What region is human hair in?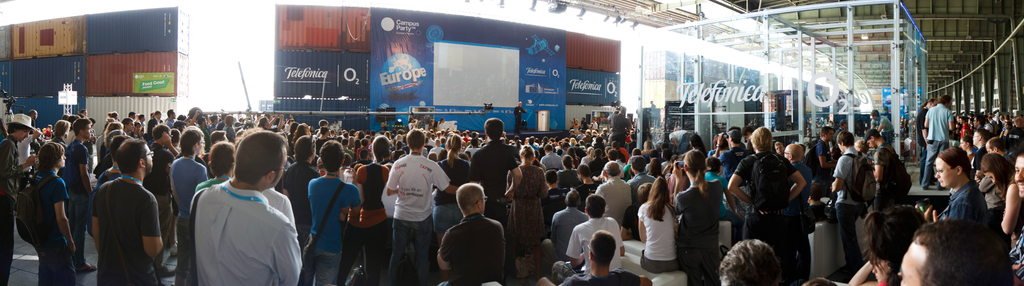
295, 135, 315, 167.
